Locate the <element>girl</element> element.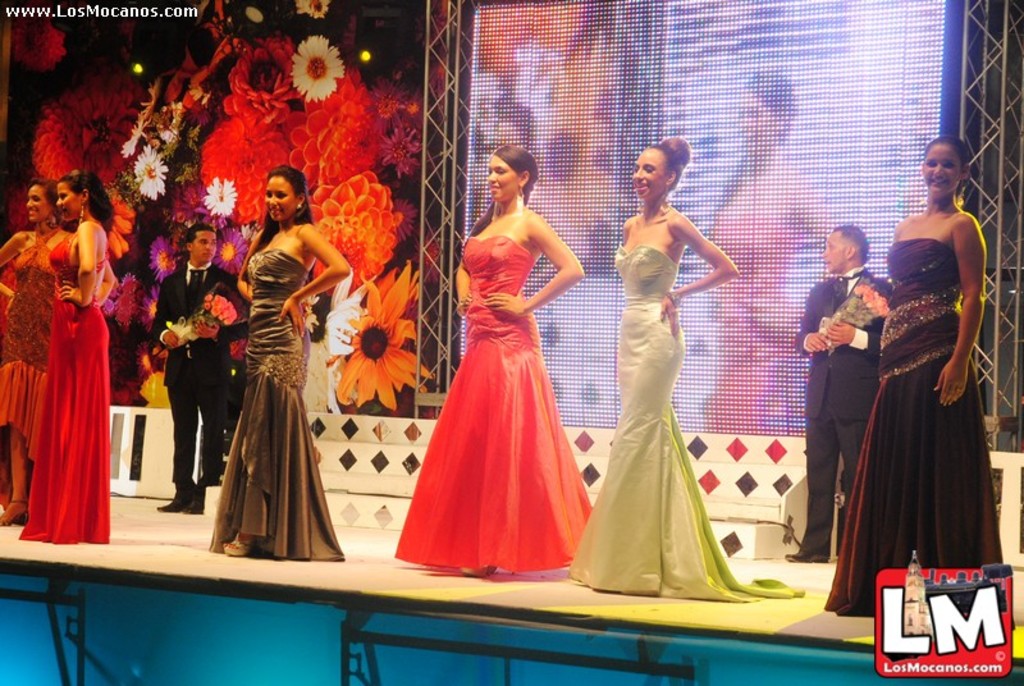
Element bbox: left=18, top=170, right=118, bottom=540.
